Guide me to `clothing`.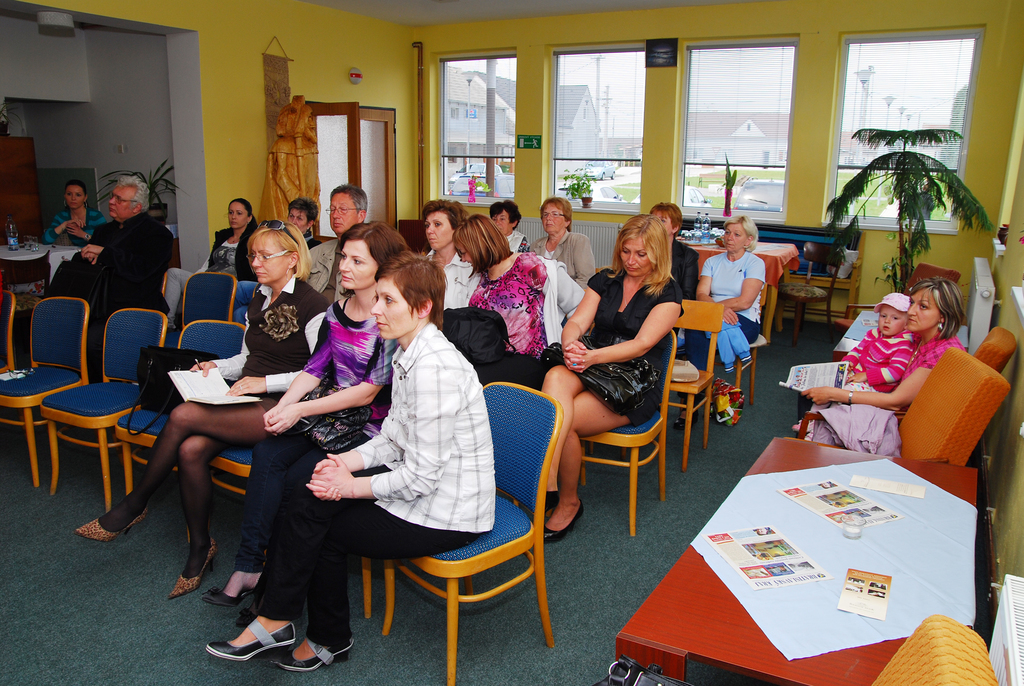
Guidance: [495, 233, 527, 259].
